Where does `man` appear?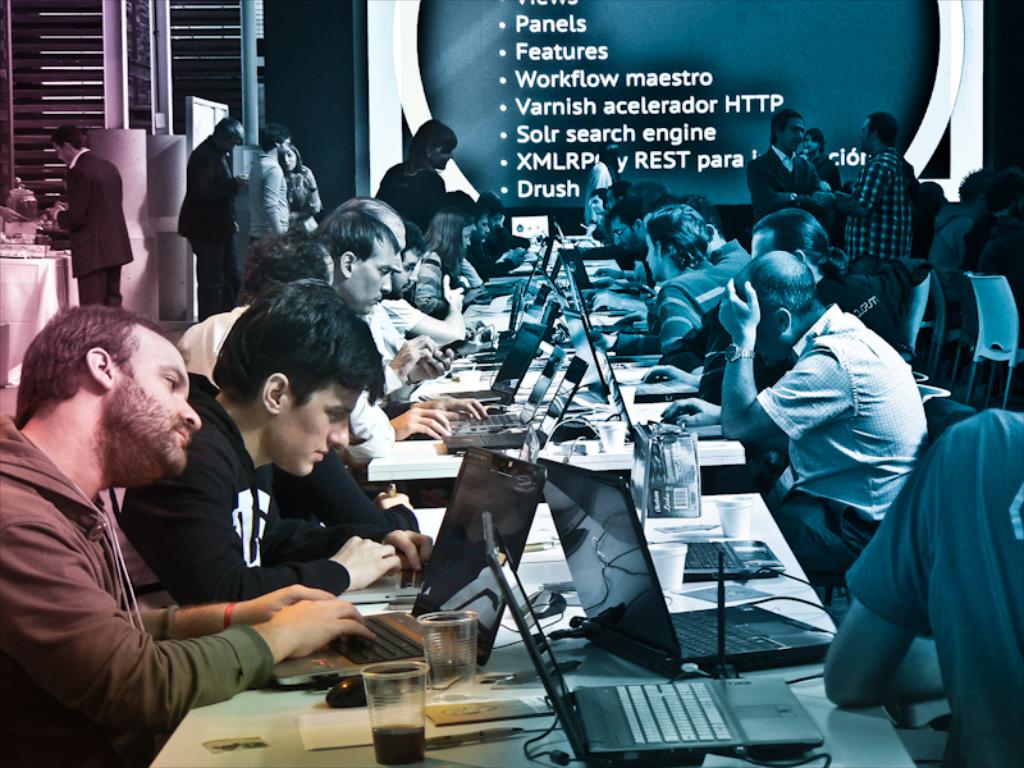
Appears at x1=804 y1=402 x2=1023 y2=767.
